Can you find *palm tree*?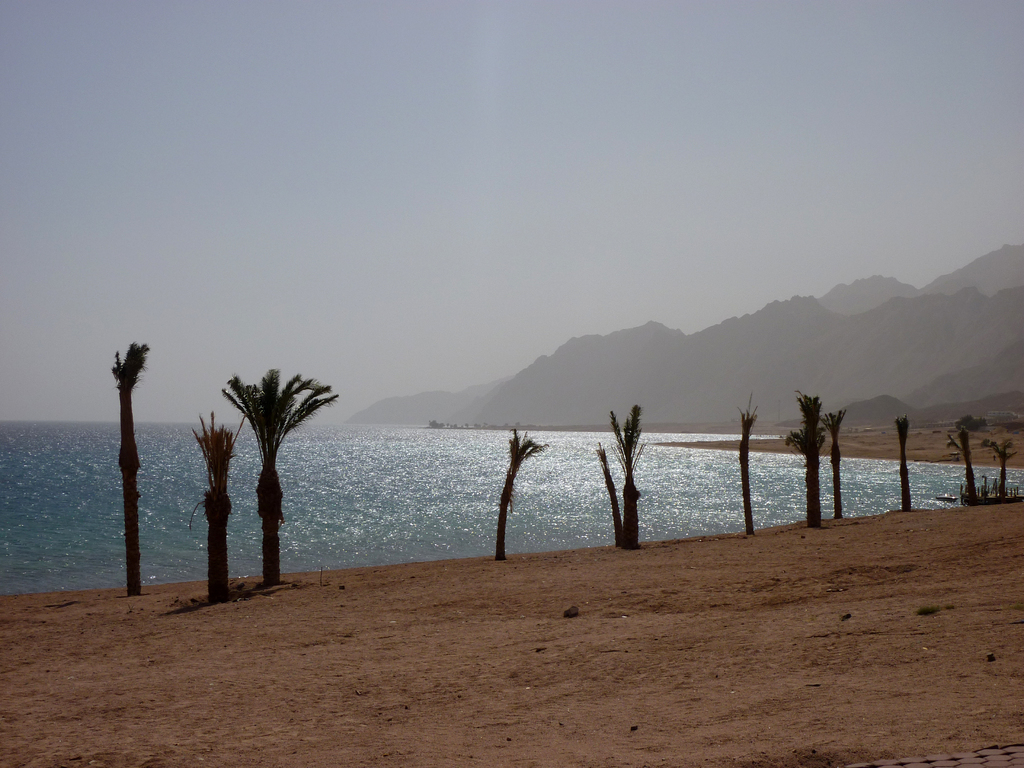
Yes, bounding box: [111, 343, 147, 597].
